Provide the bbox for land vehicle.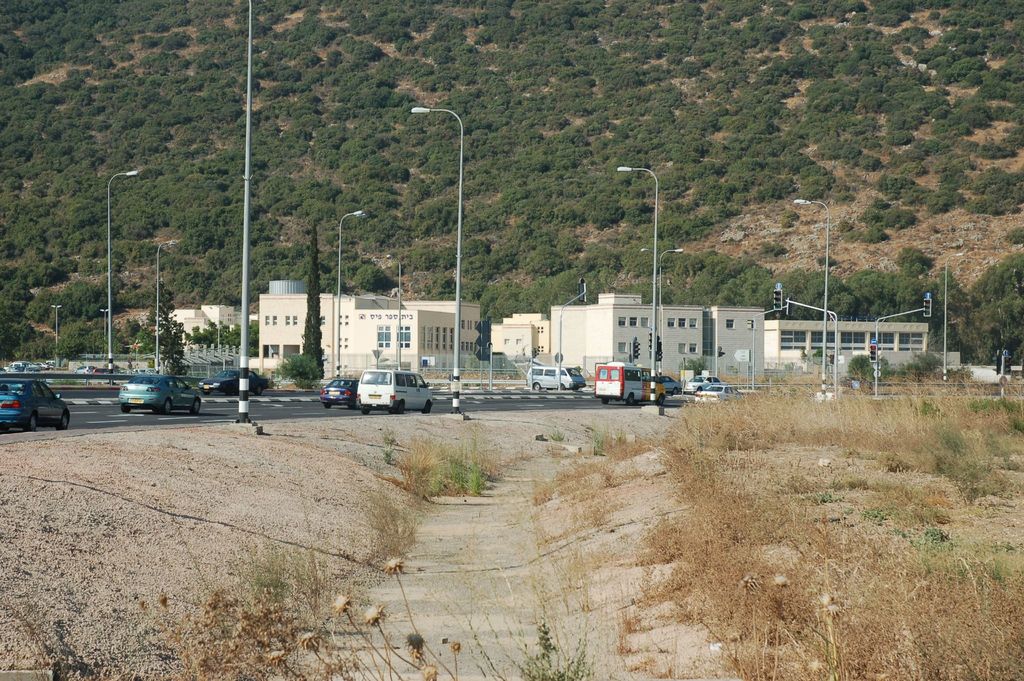
locate(592, 363, 667, 407).
